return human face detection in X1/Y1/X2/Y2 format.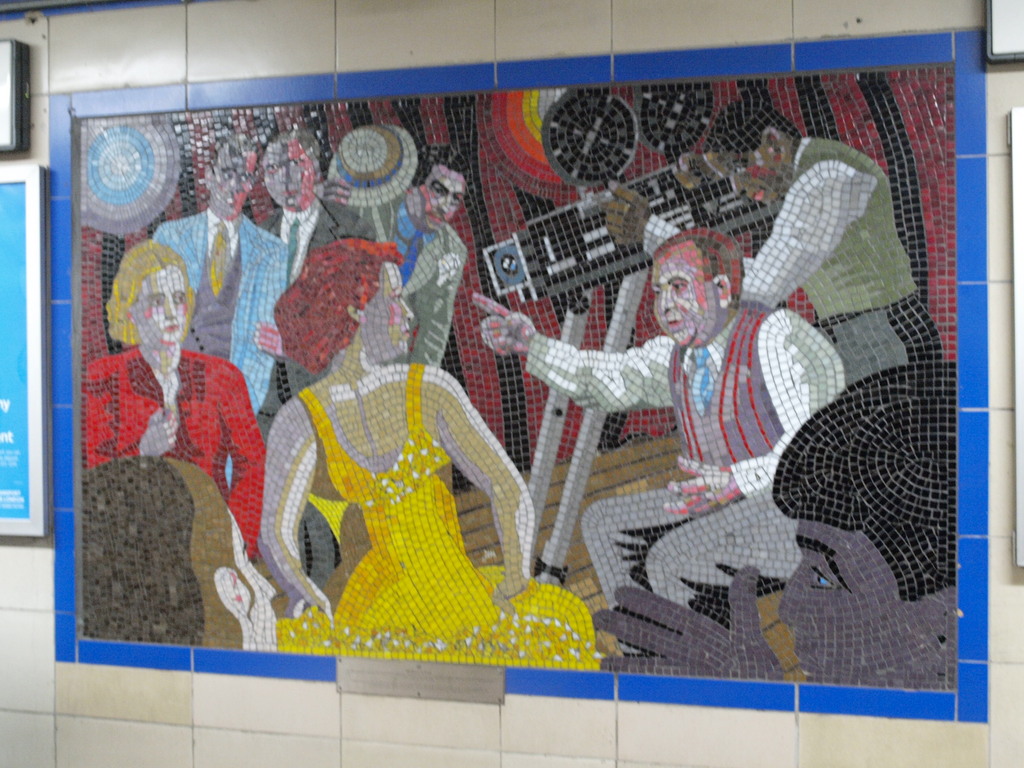
134/266/188/348.
